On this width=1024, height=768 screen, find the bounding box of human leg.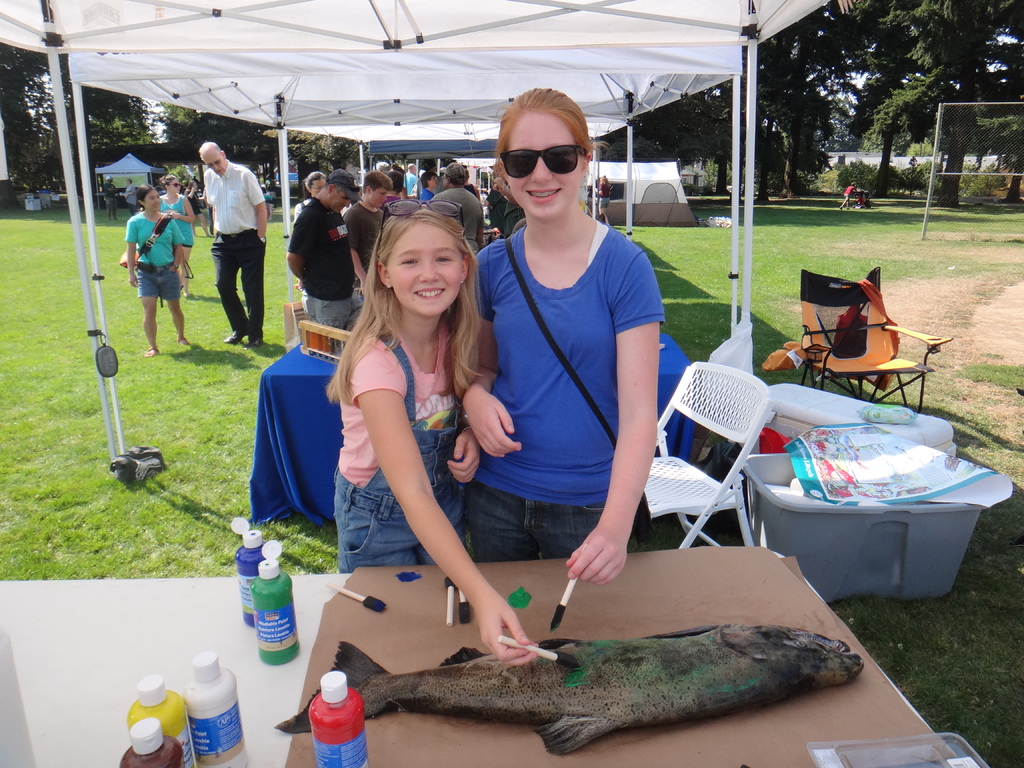
Bounding box: [left=472, top=473, right=541, bottom=554].
